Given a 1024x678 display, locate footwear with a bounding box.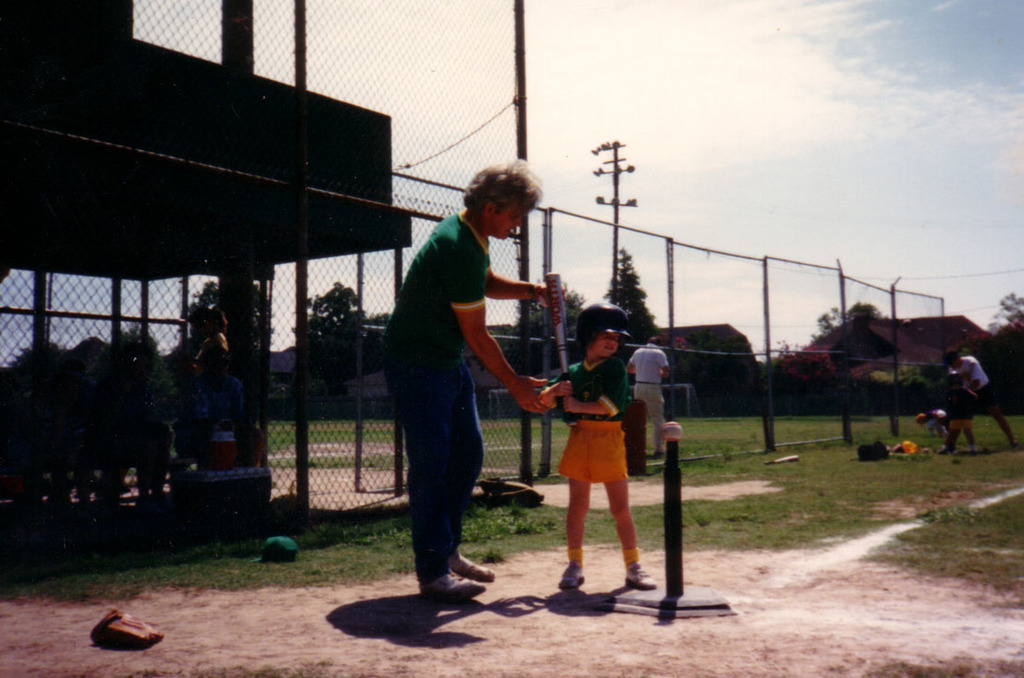
Located: 418, 572, 484, 614.
